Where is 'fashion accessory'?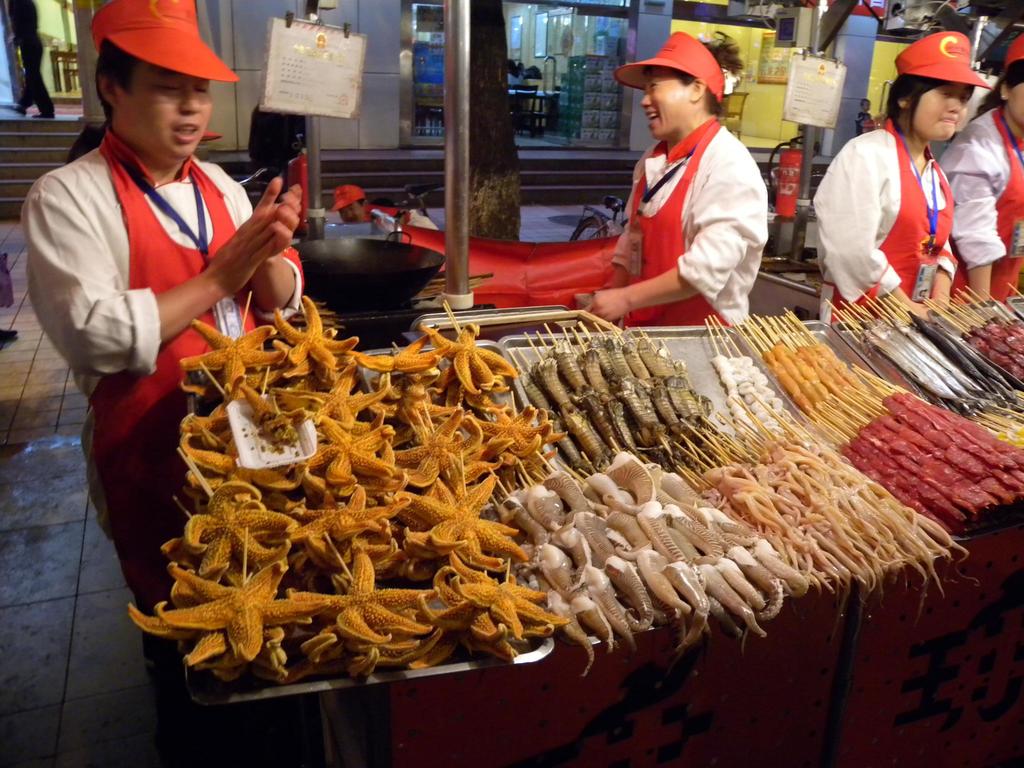
<region>91, 0, 239, 82</region>.
